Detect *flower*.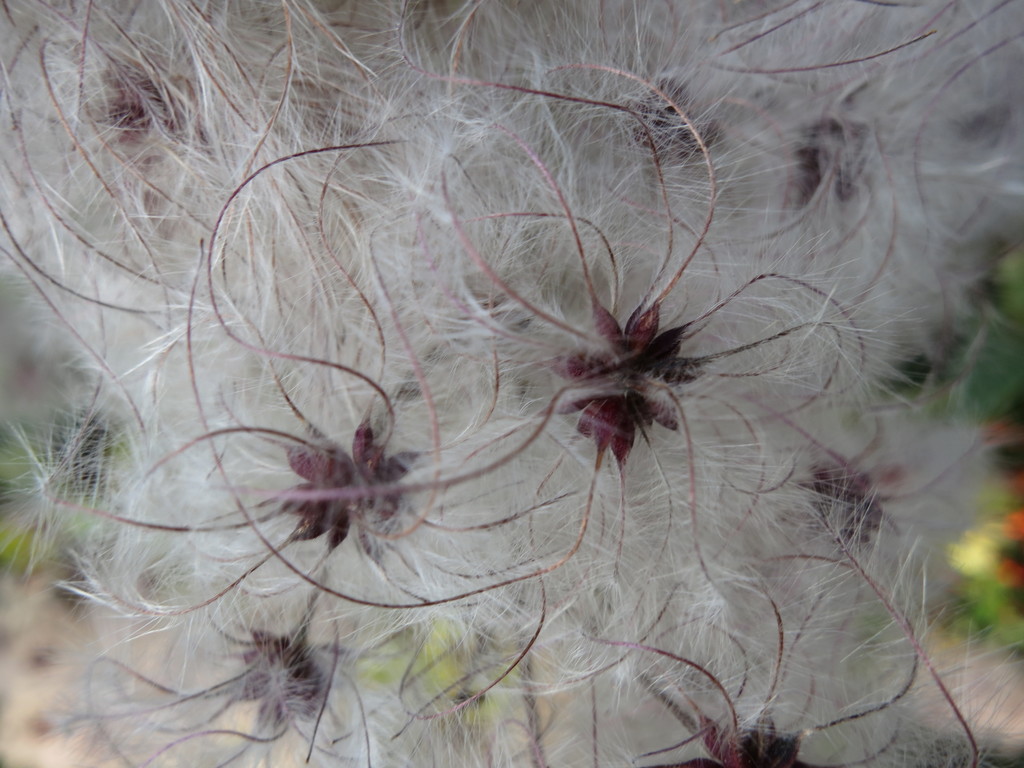
Detected at {"x1": 658, "y1": 712, "x2": 824, "y2": 767}.
